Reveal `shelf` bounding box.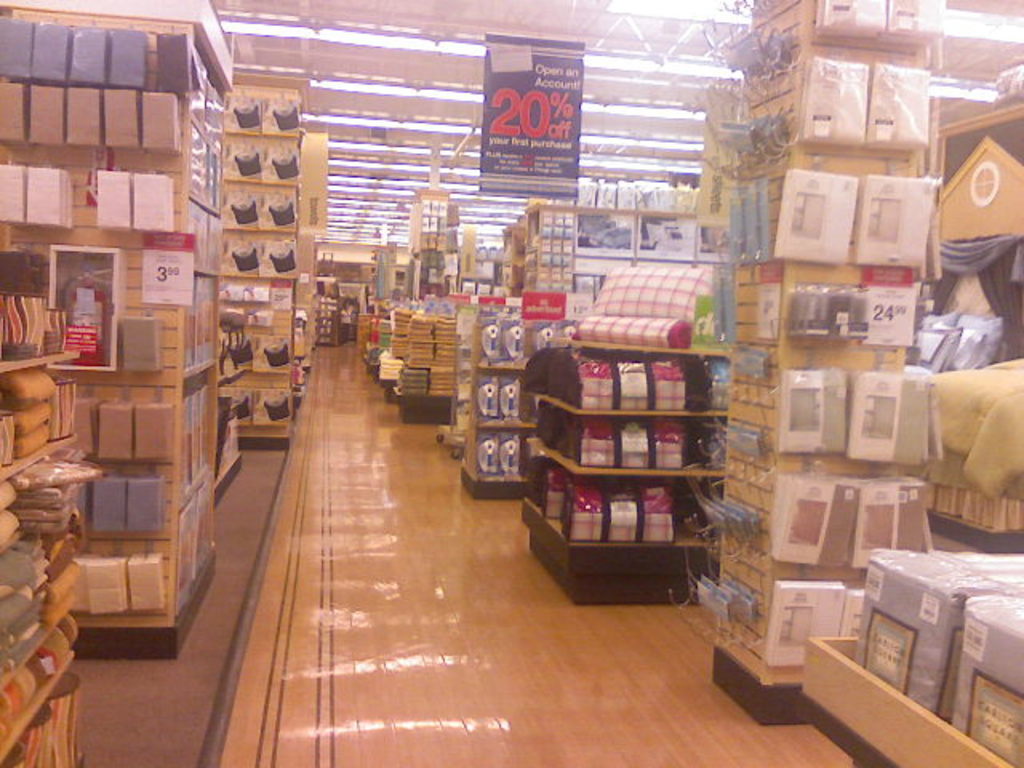
Revealed: pyautogui.locateOnScreen(376, 298, 419, 397).
